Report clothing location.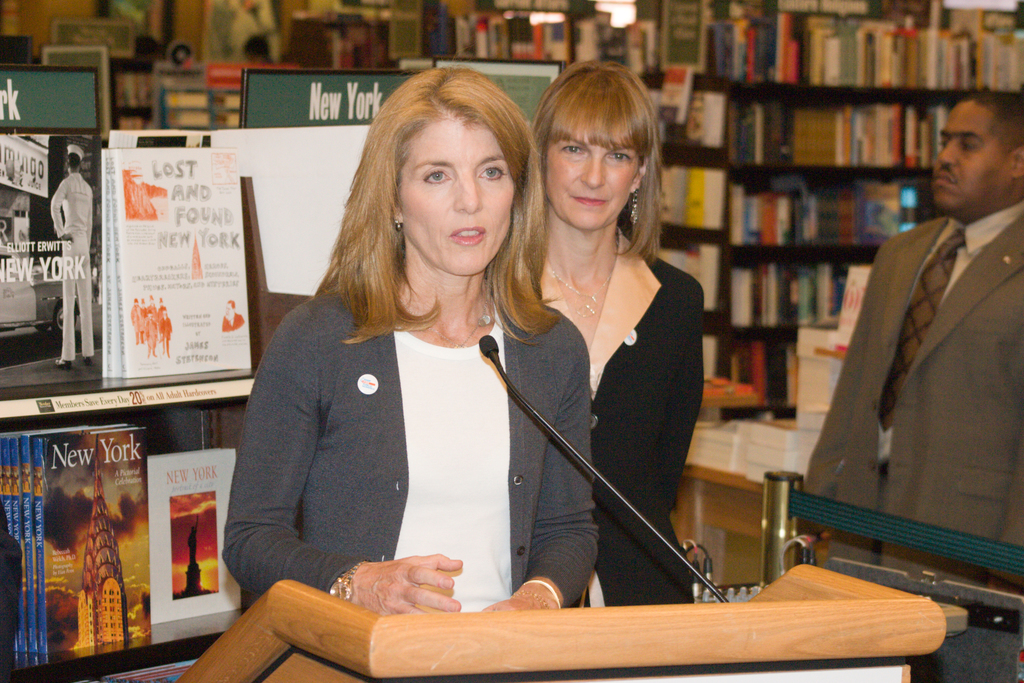
Report: bbox(49, 175, 99, 365).
